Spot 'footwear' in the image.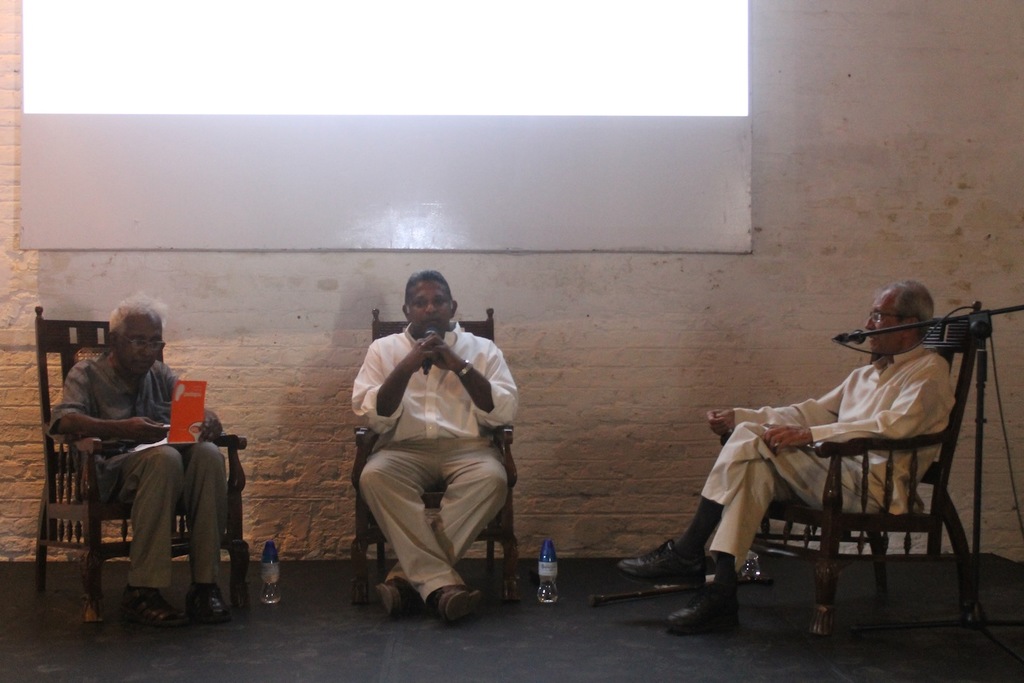
'footwear' found at pyautogui.locateOnScreen(435, 586, 489, 618).
